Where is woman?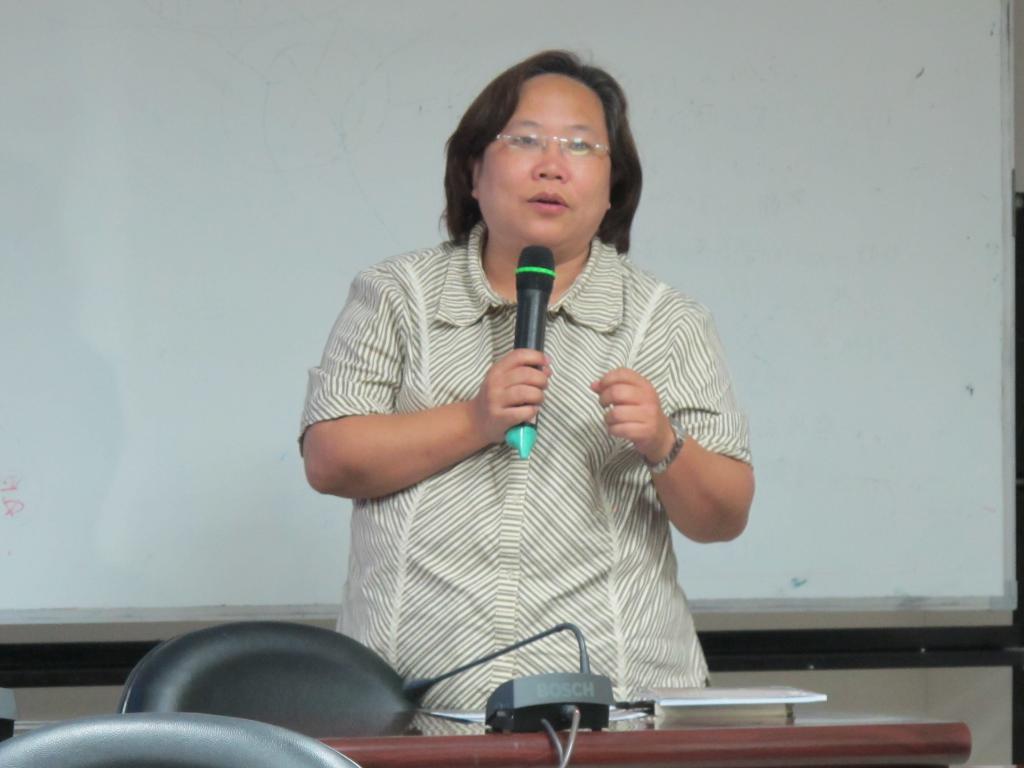
l=300, t=48, r=758, b=739.
